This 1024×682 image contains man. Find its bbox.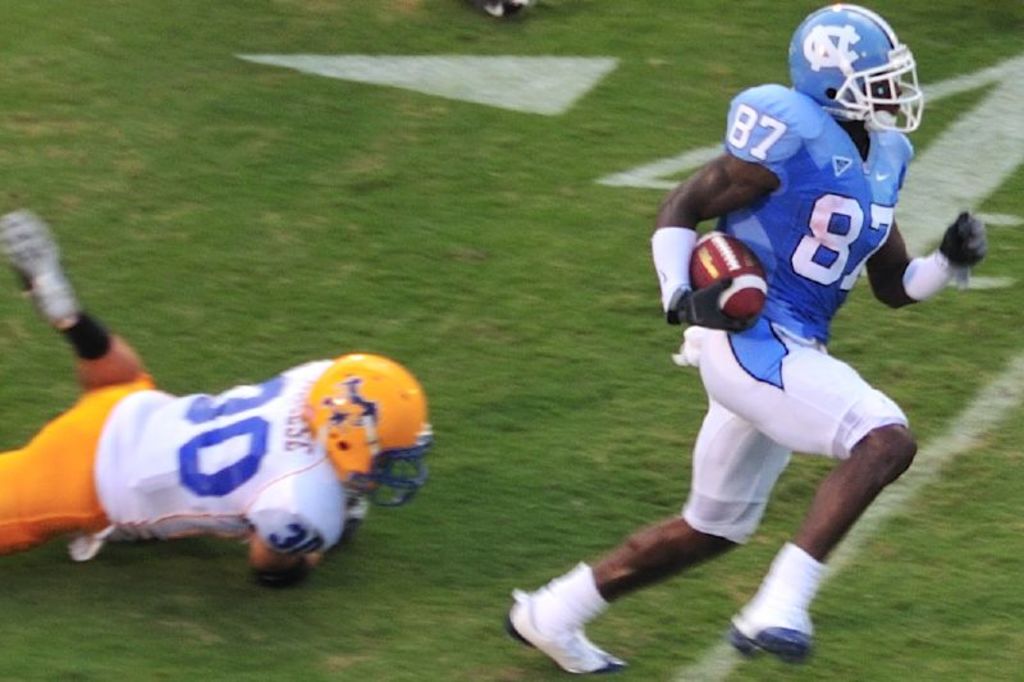
0 209 424 585.
